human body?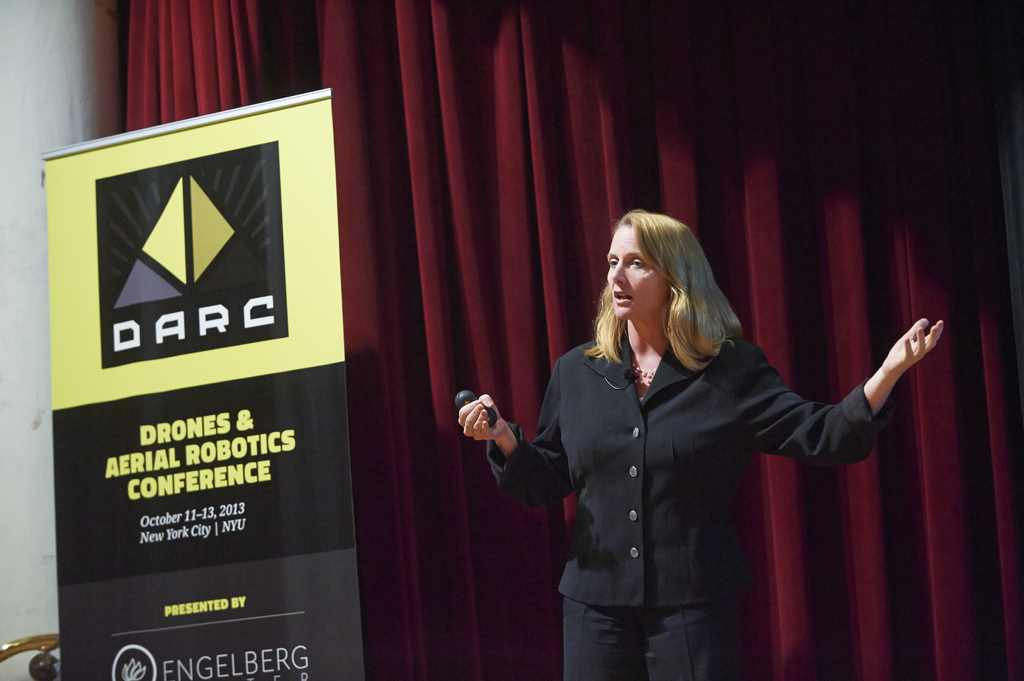
460, 204, 918, 677
